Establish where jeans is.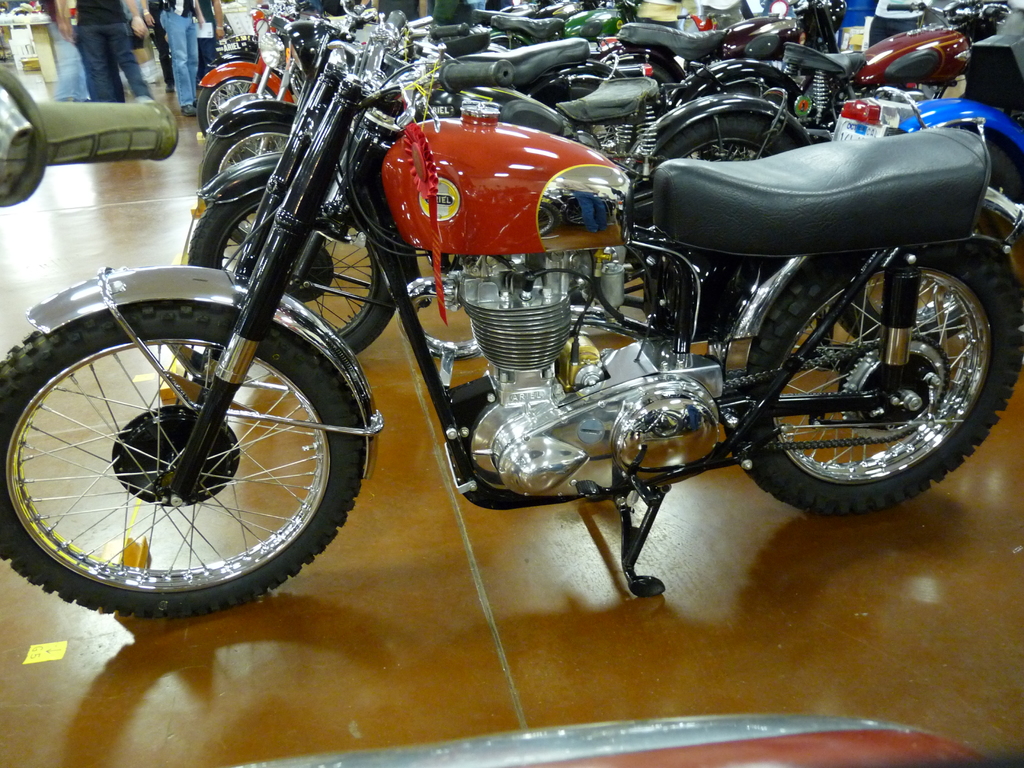
Established at (157,4,211,100).
